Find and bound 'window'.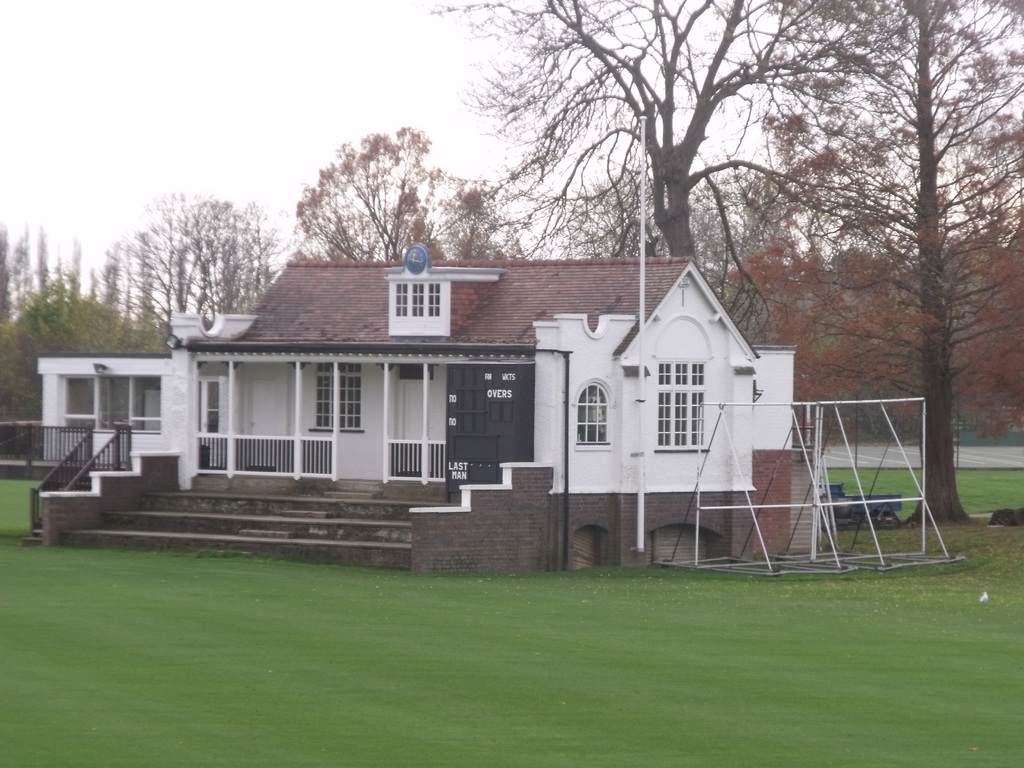
Bound: 193 377 218 436.
